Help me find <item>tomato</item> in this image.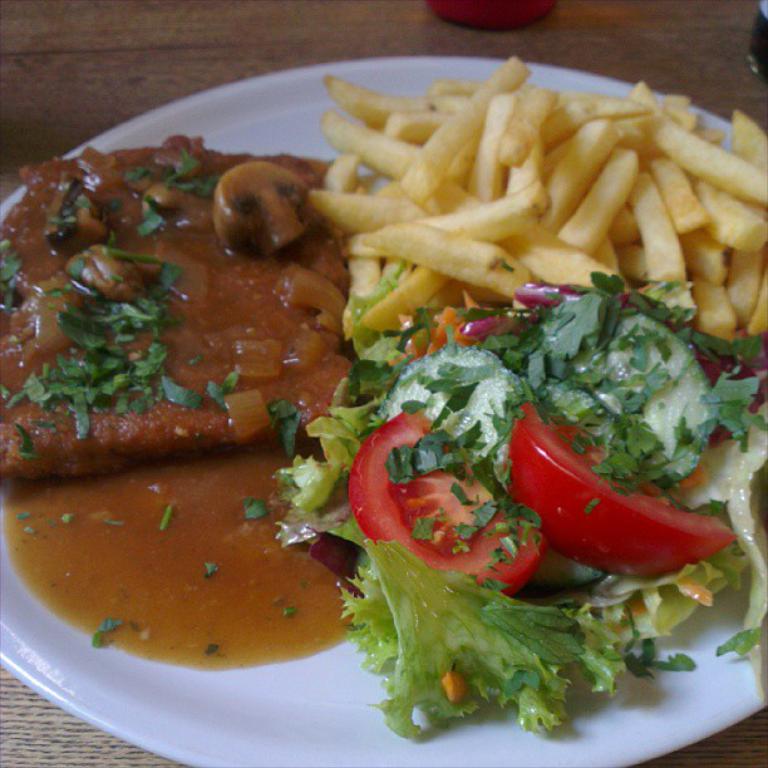
Found it: (left=359, top=425, right=541, bottom=576).
